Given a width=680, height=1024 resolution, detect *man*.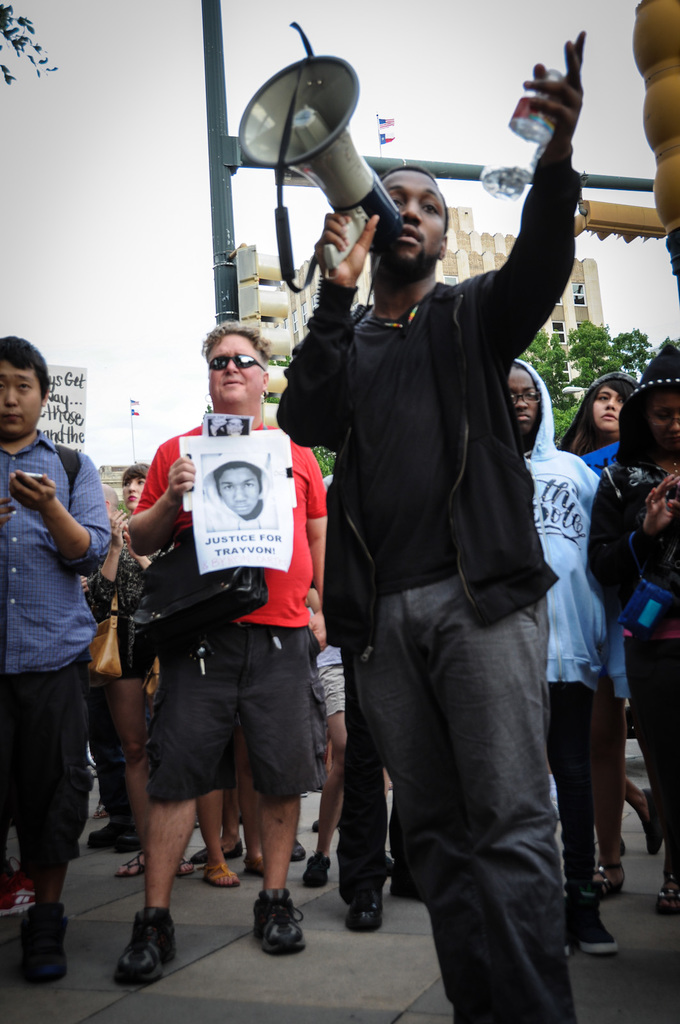
0/336/108/973.
